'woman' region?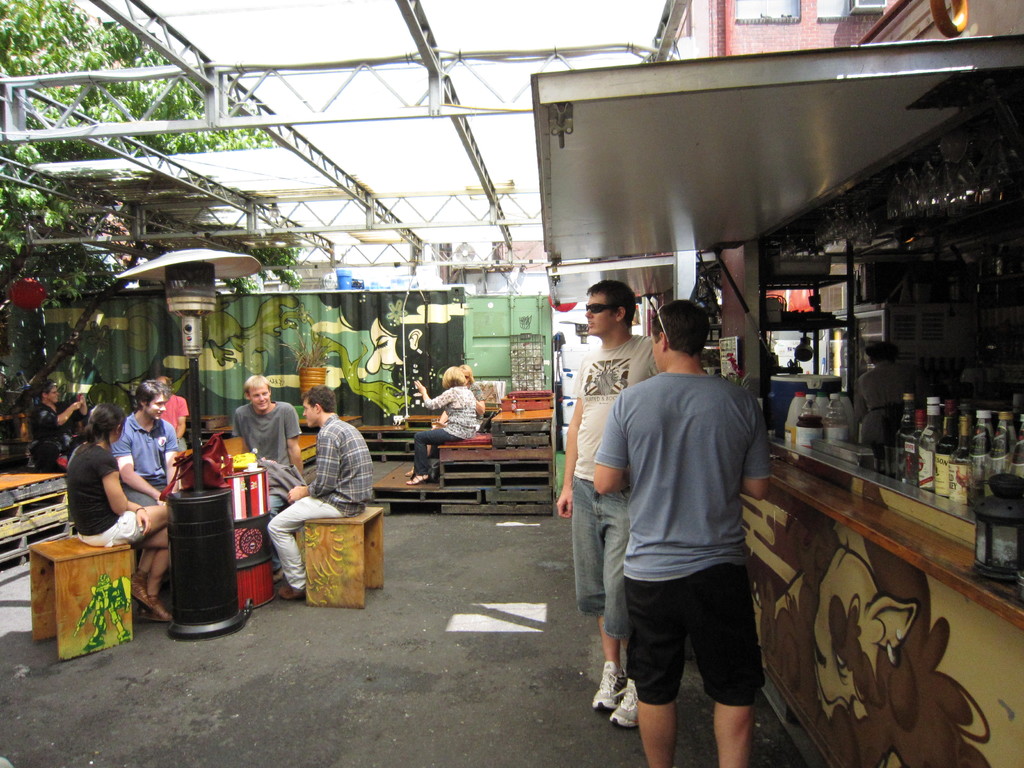
box=[67, 404, 173, 619]
